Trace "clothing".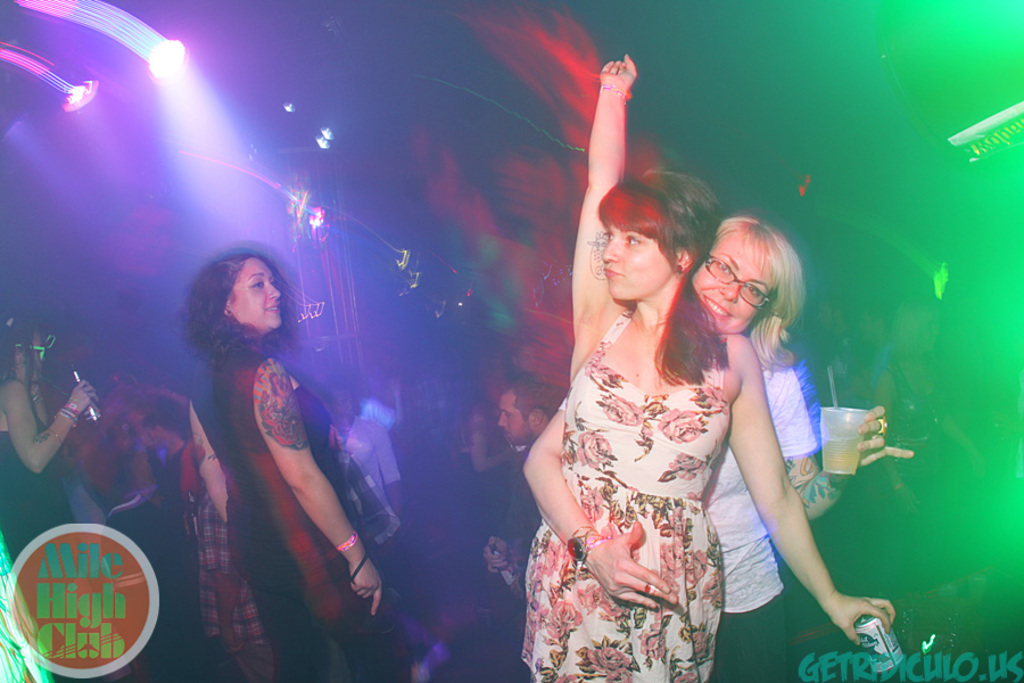
Traced to l=707, t=354, r=820, b=682.
